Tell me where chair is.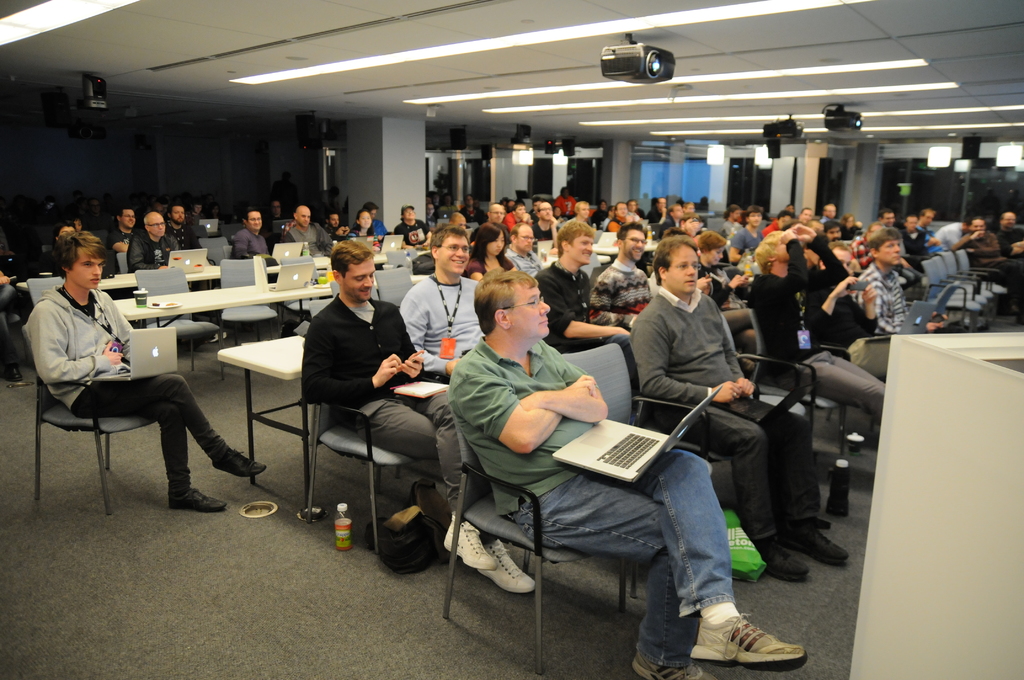
chair is at (x1=384, y1=249, x2=416, y2=267).
